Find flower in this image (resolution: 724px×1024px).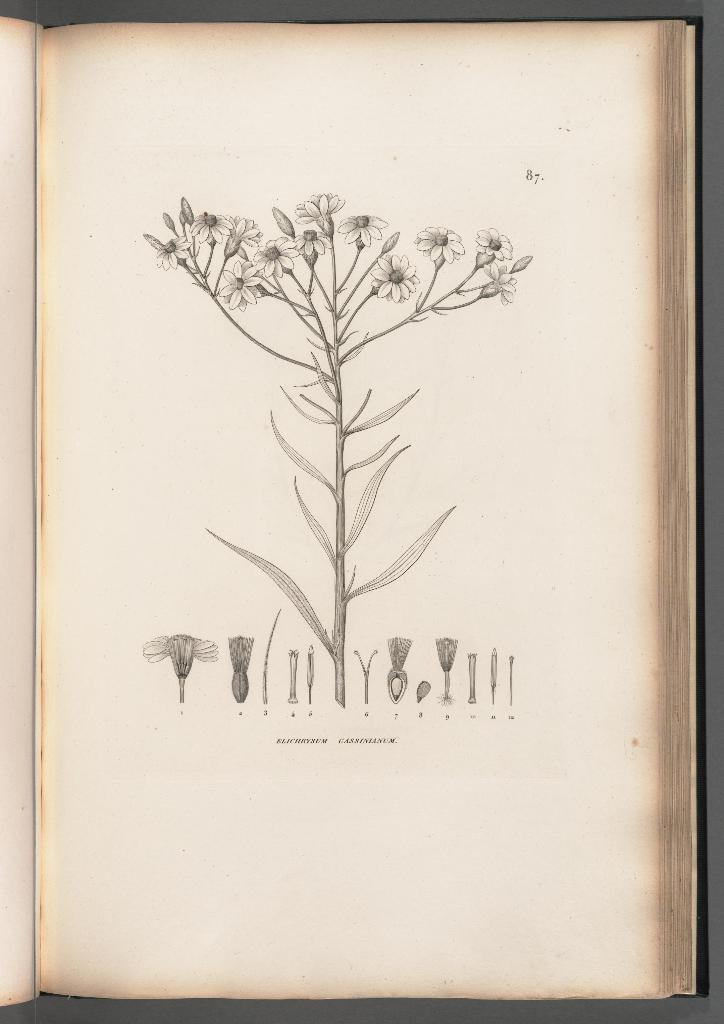
BBox(364, 252, 427, 304).
